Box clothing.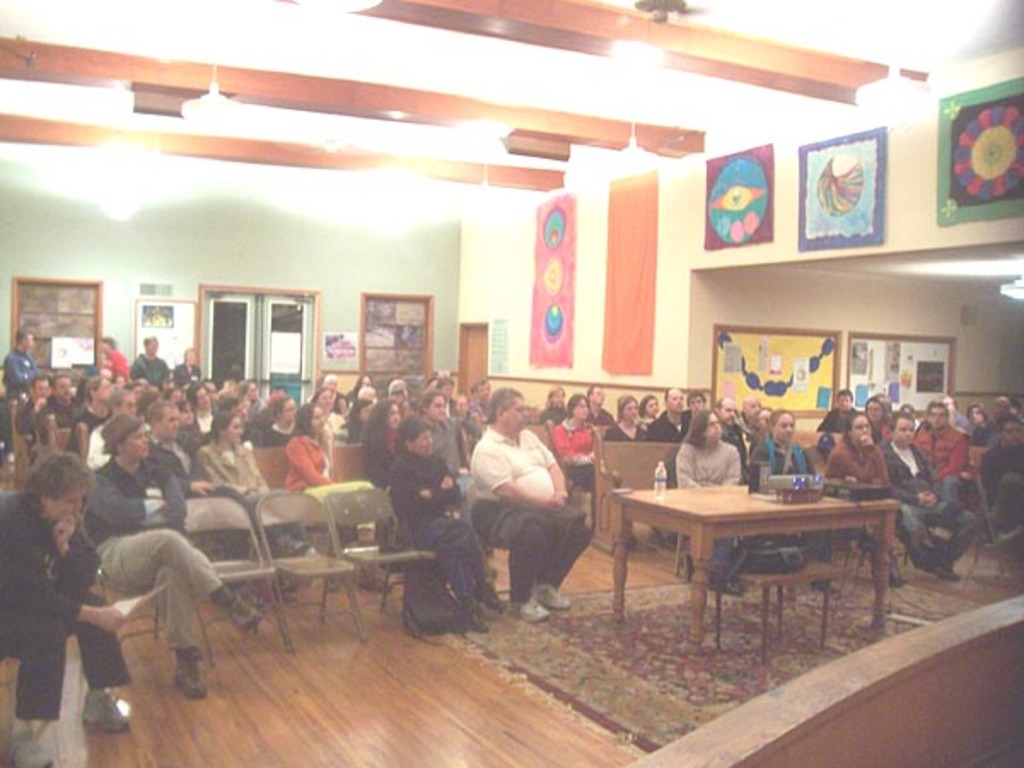
x1=410 y1=515 x2=481 y2=620.
